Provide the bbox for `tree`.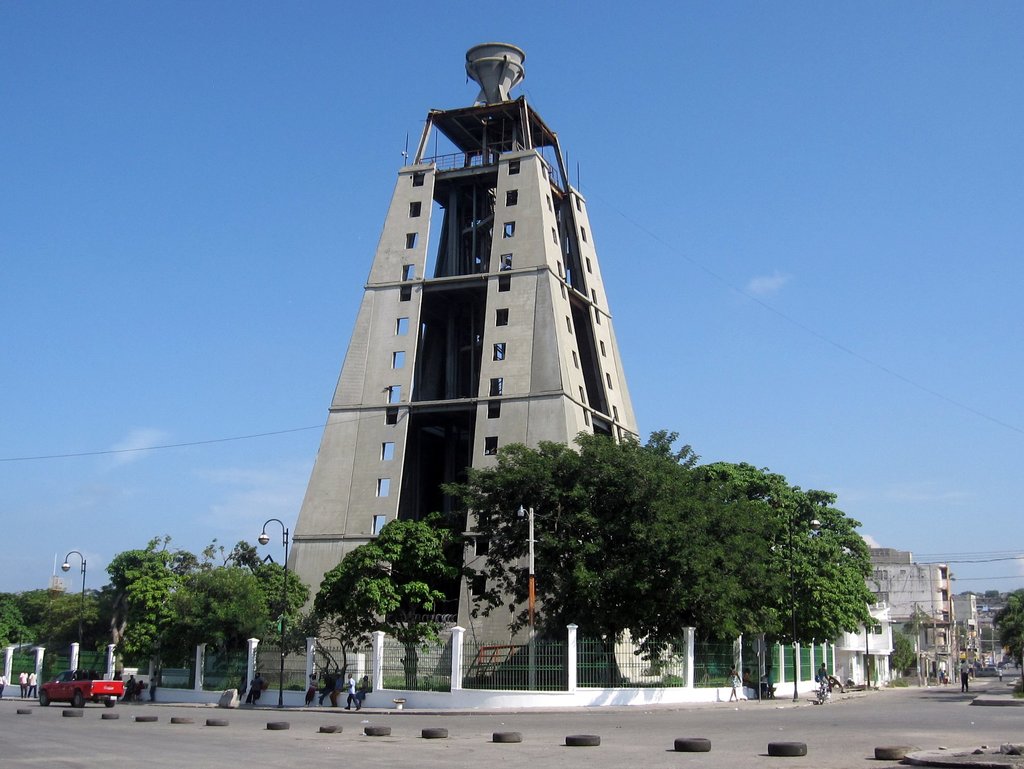
detection(886, 629, 915, 672).
